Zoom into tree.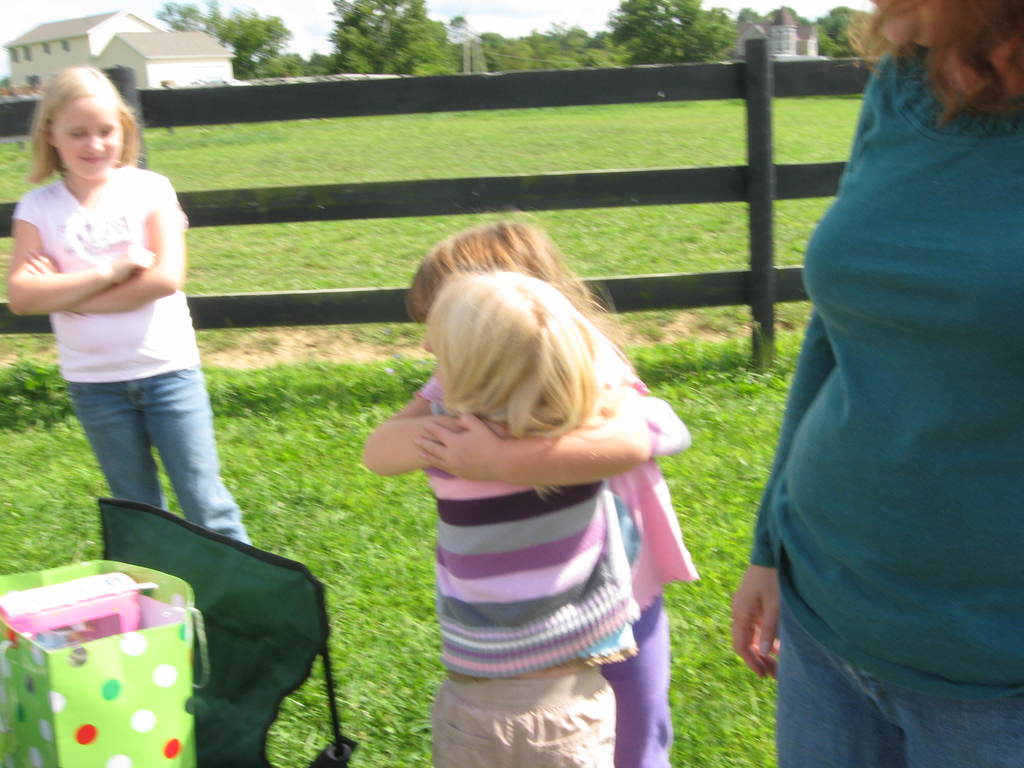
Zoom target: pyautogui.locateOnScreen(321, 0, 460, 78).
